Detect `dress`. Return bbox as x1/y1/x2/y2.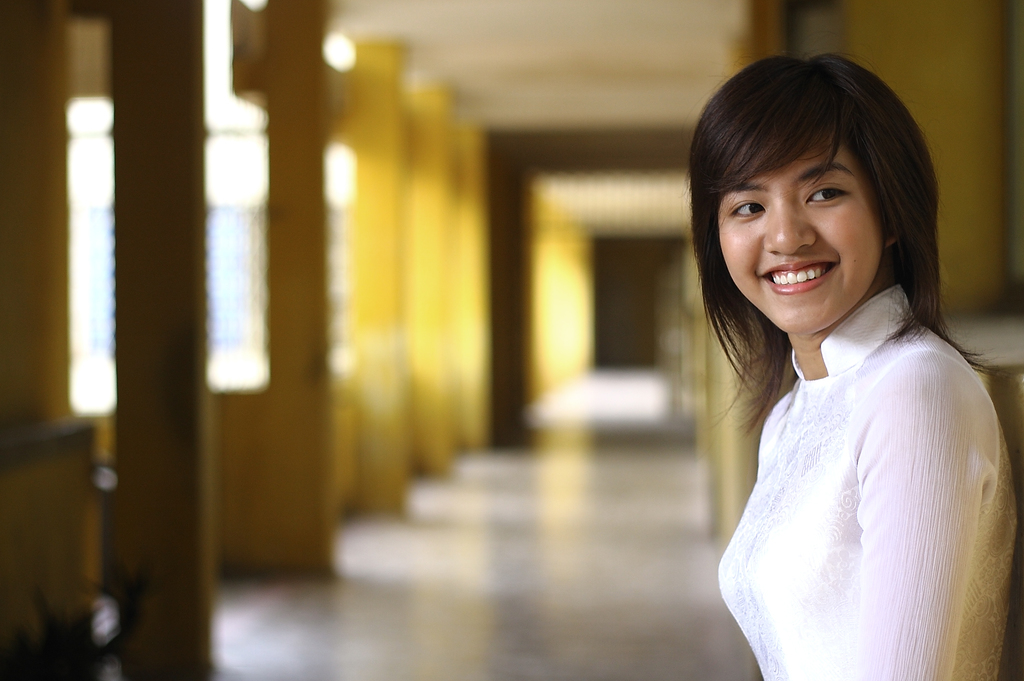
716/287/1018/680.
